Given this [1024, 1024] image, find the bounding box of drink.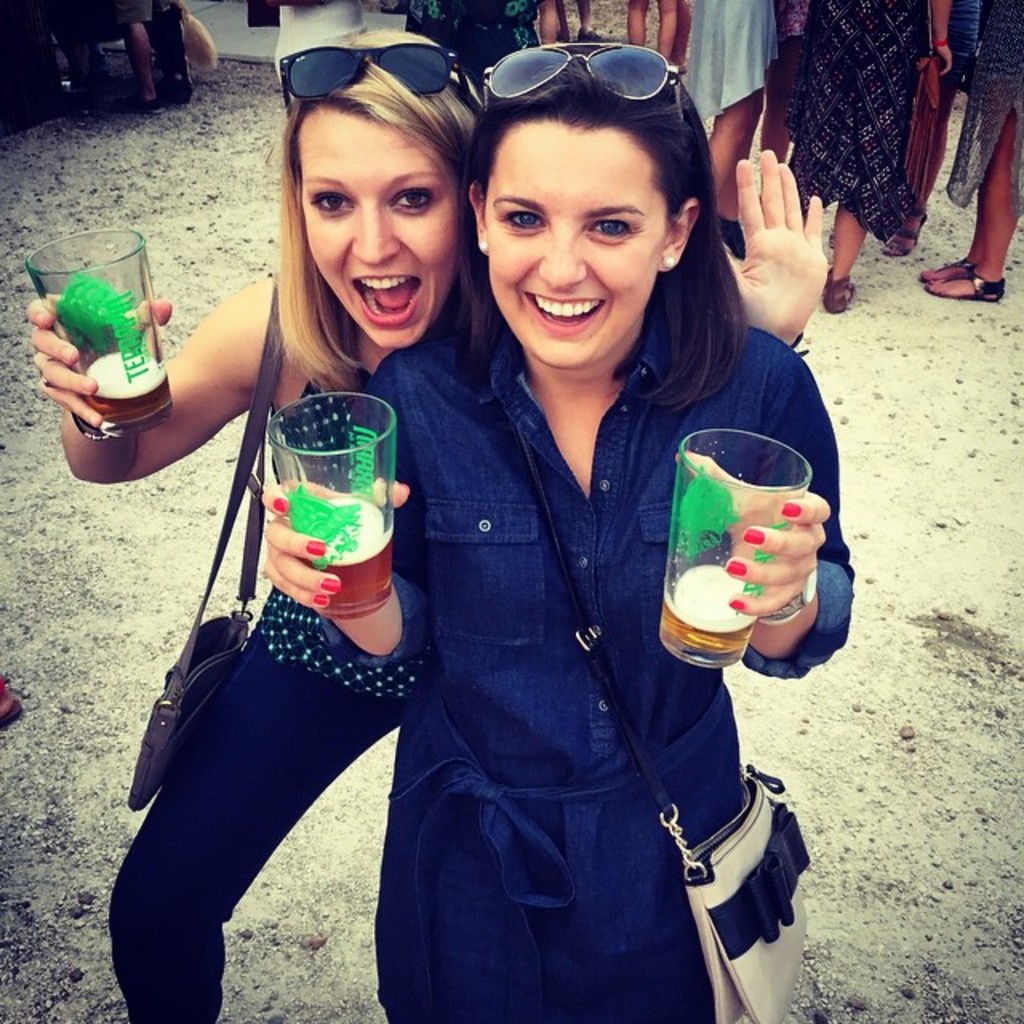
(656, 565, 747, 658).
